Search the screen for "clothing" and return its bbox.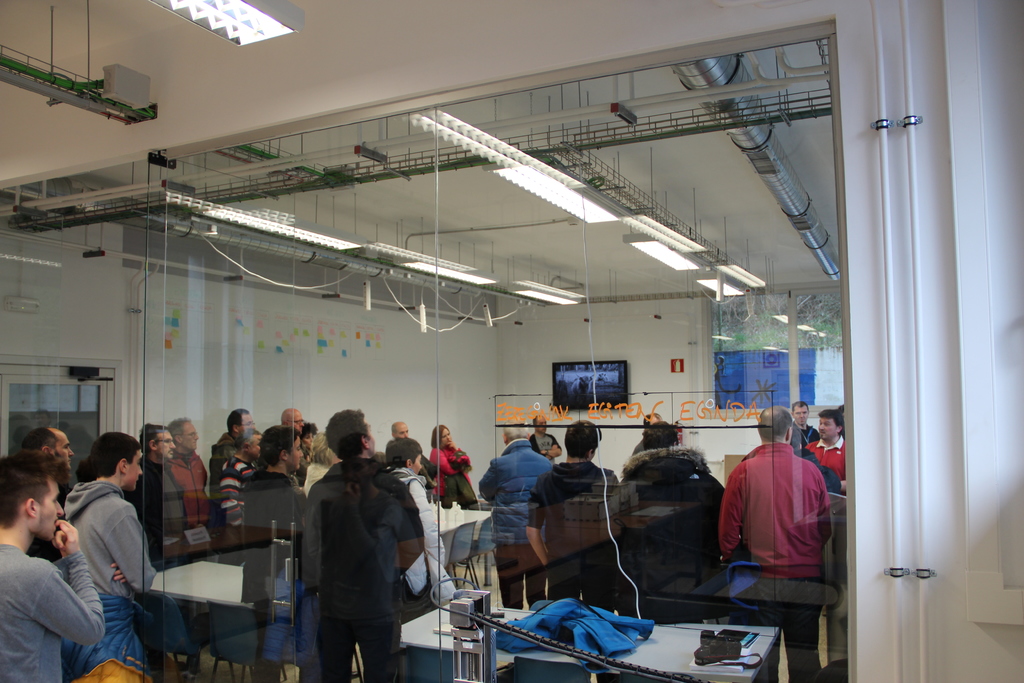
Found: left=619, top=448, right=720, bottom=621.
